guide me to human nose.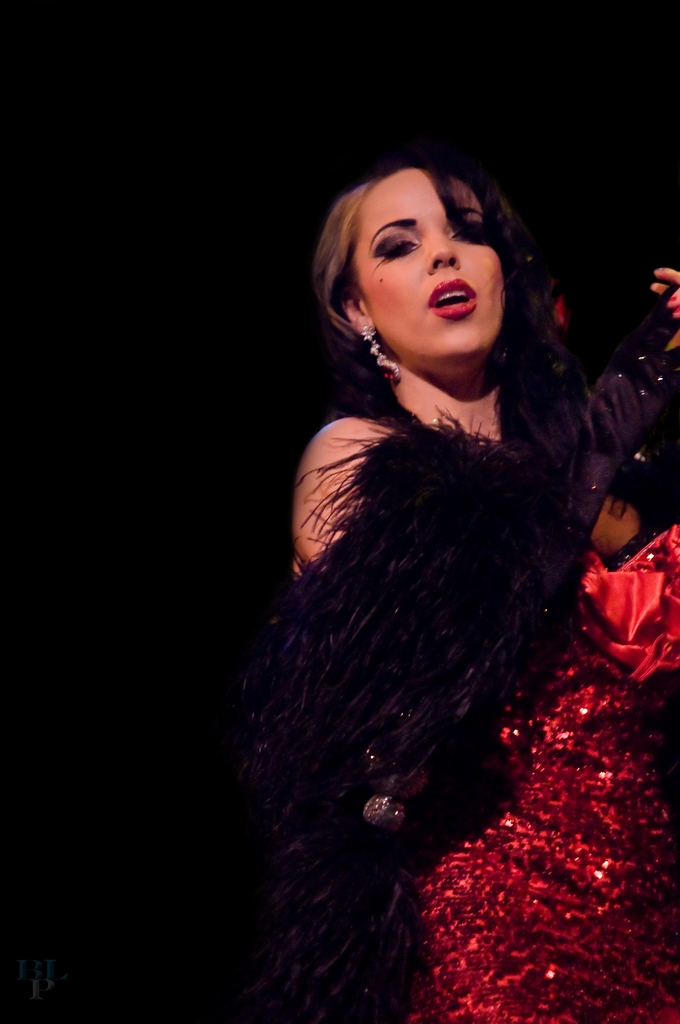
Guidance: x1=426 y1=231 x2=460 y2=276.
